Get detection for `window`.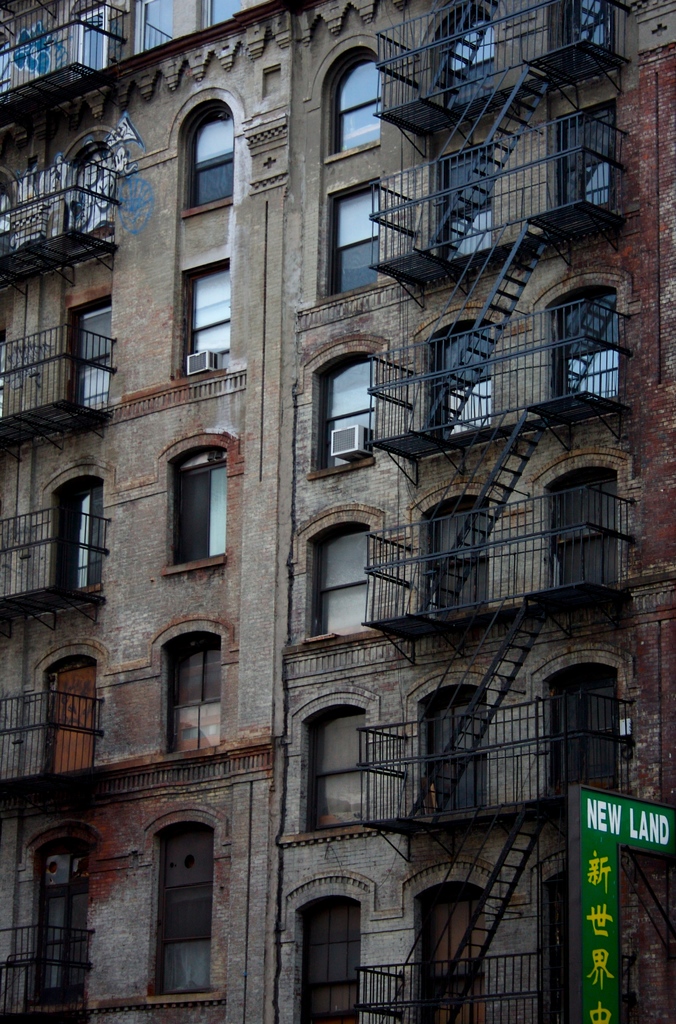
Detection: BBox(429, 490, 488, 616).
